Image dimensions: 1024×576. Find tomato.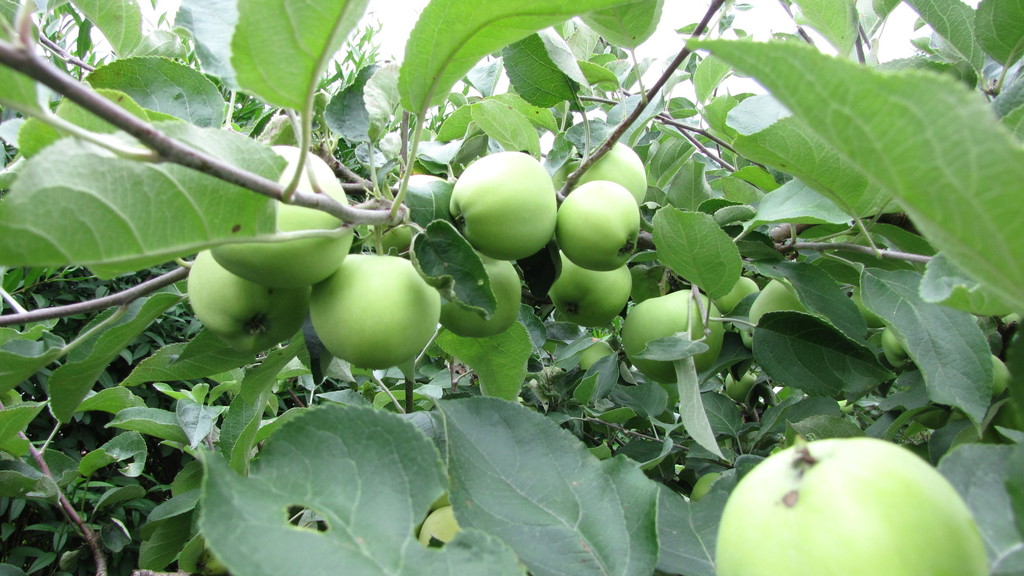
[x1=442, y1=252, x2=524, y2=335].
